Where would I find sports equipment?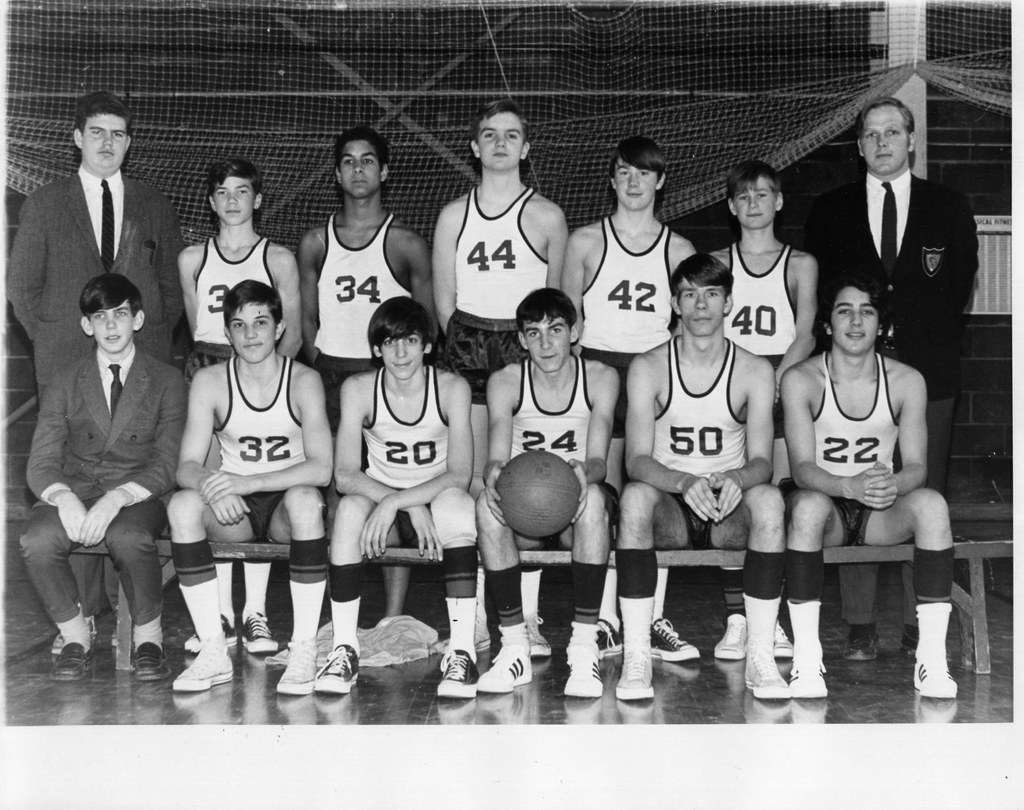
At locate(598, 621, 632, 657).
